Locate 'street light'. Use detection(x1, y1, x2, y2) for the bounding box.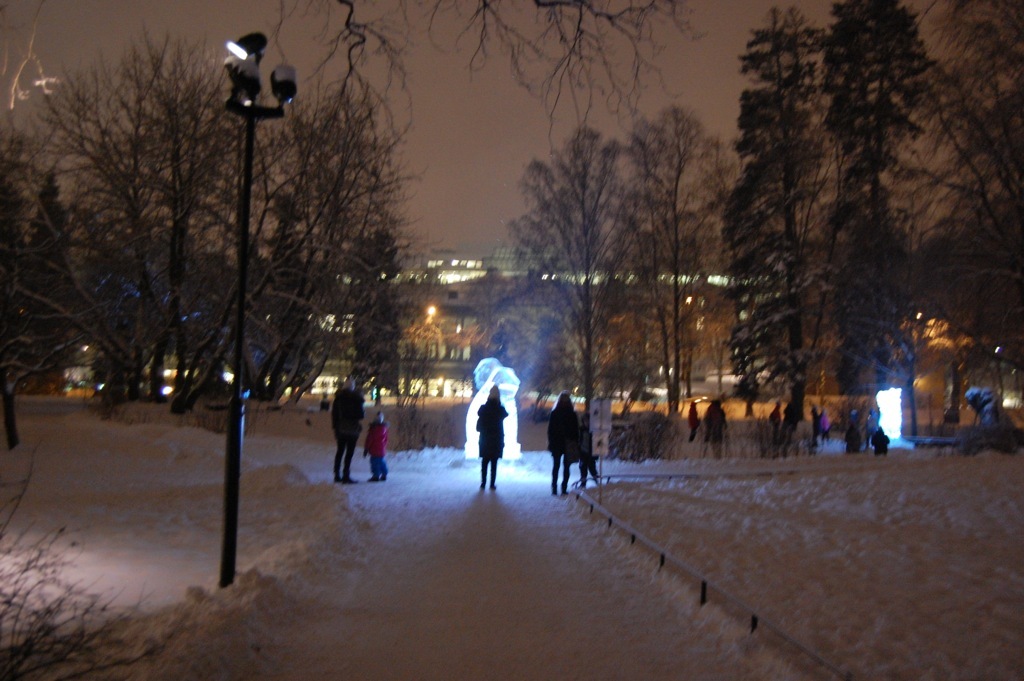
detection(214, 26, 303, 589).
